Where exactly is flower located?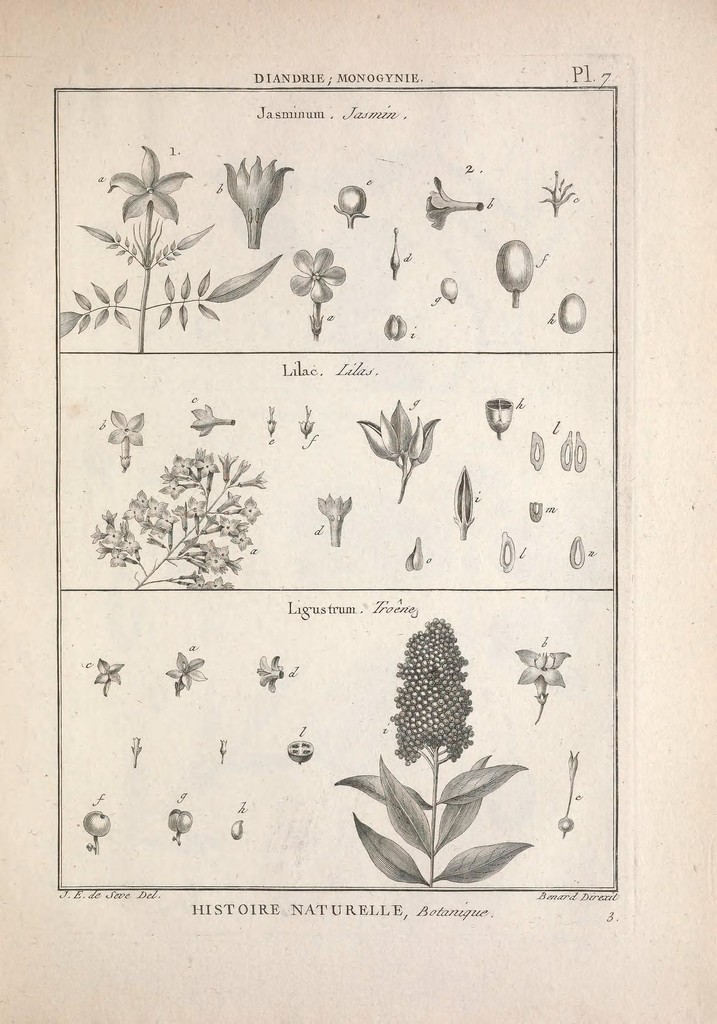
Its bounding box is Rect(165, 648, 207, 691).
